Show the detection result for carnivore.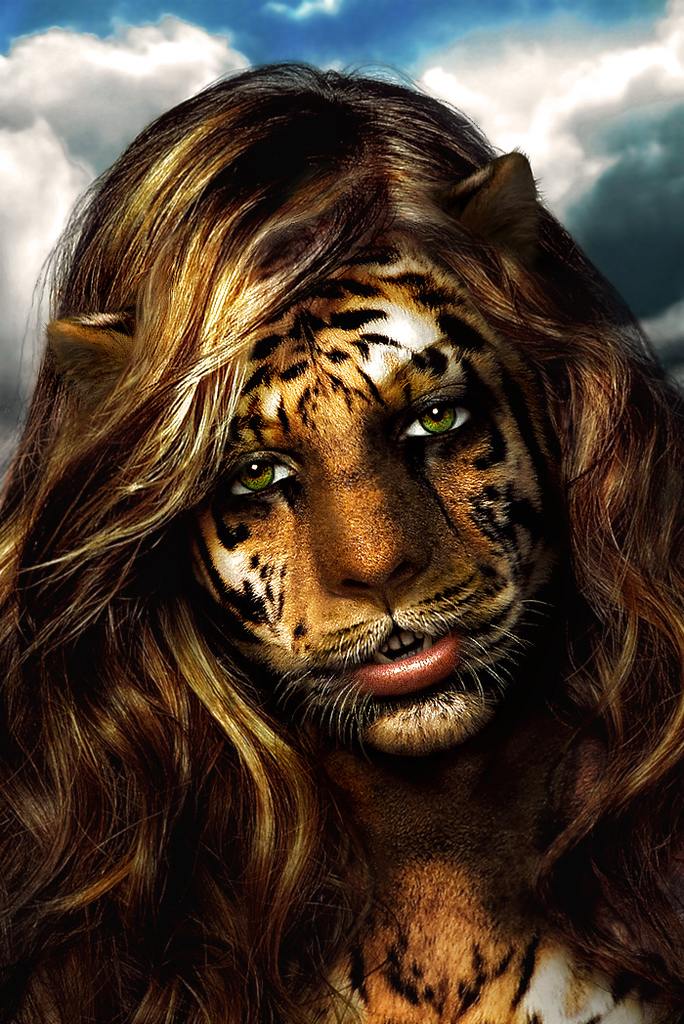
<box>0,53,683,1023</box>.
